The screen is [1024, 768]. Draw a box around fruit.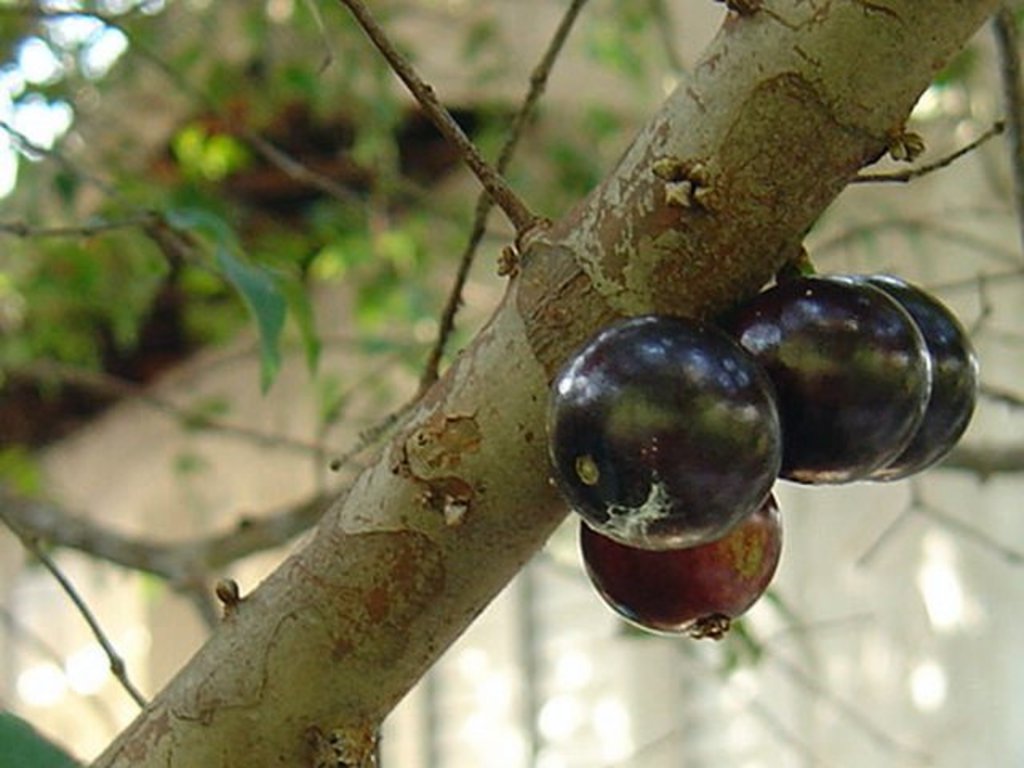
box(547, 312, 781, 549).
